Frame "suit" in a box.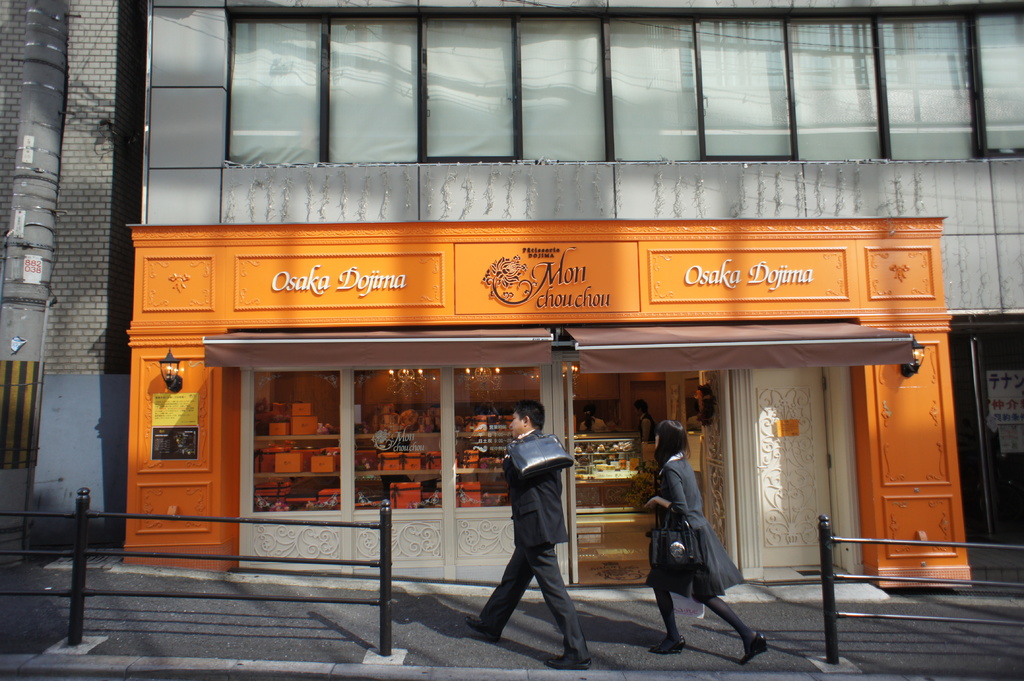
bbox=(504, 430, 569, 541).
